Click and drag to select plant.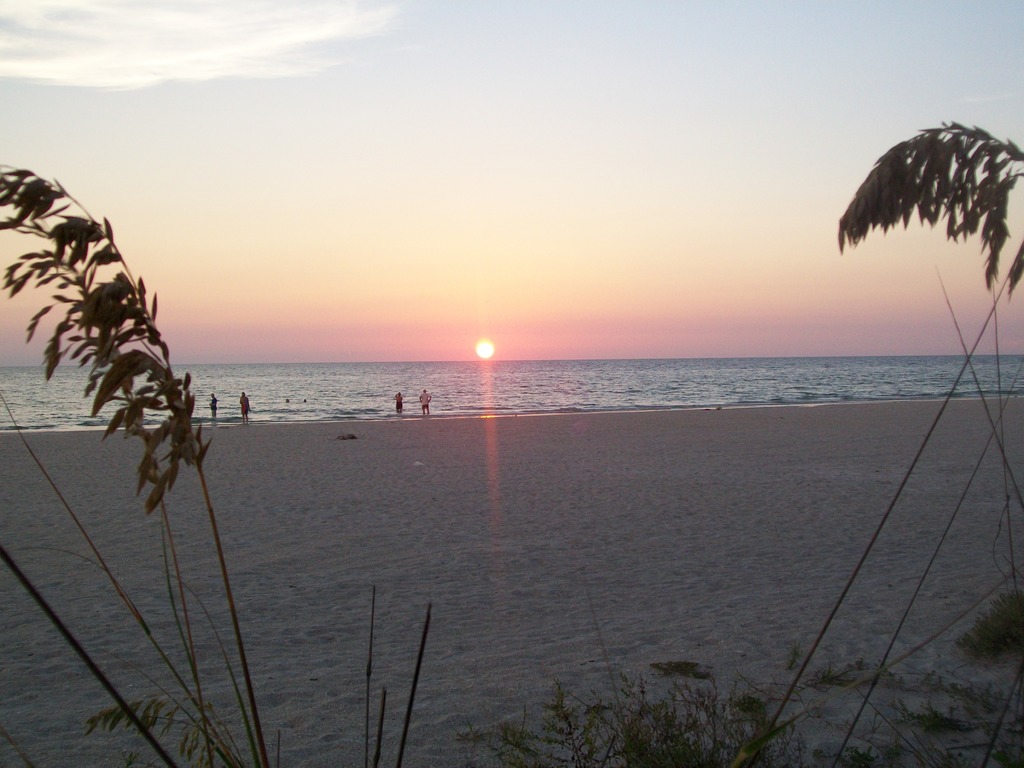
Selection: <region>726, 120, 1023, 767</region>.
